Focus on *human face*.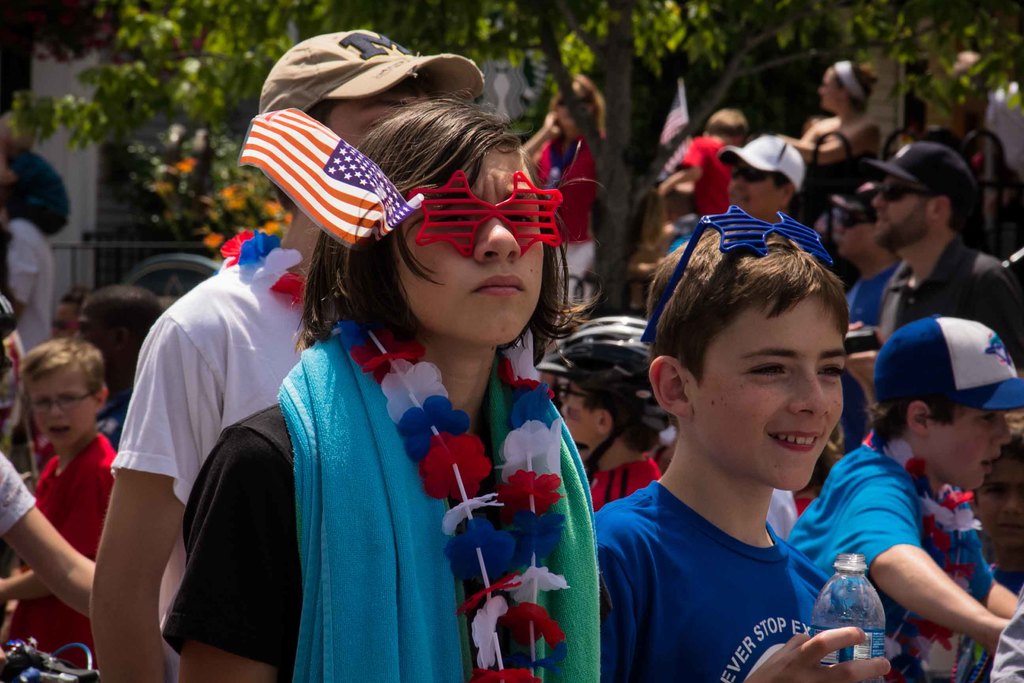
Focused at locate(922, 404, 1012, 497).
